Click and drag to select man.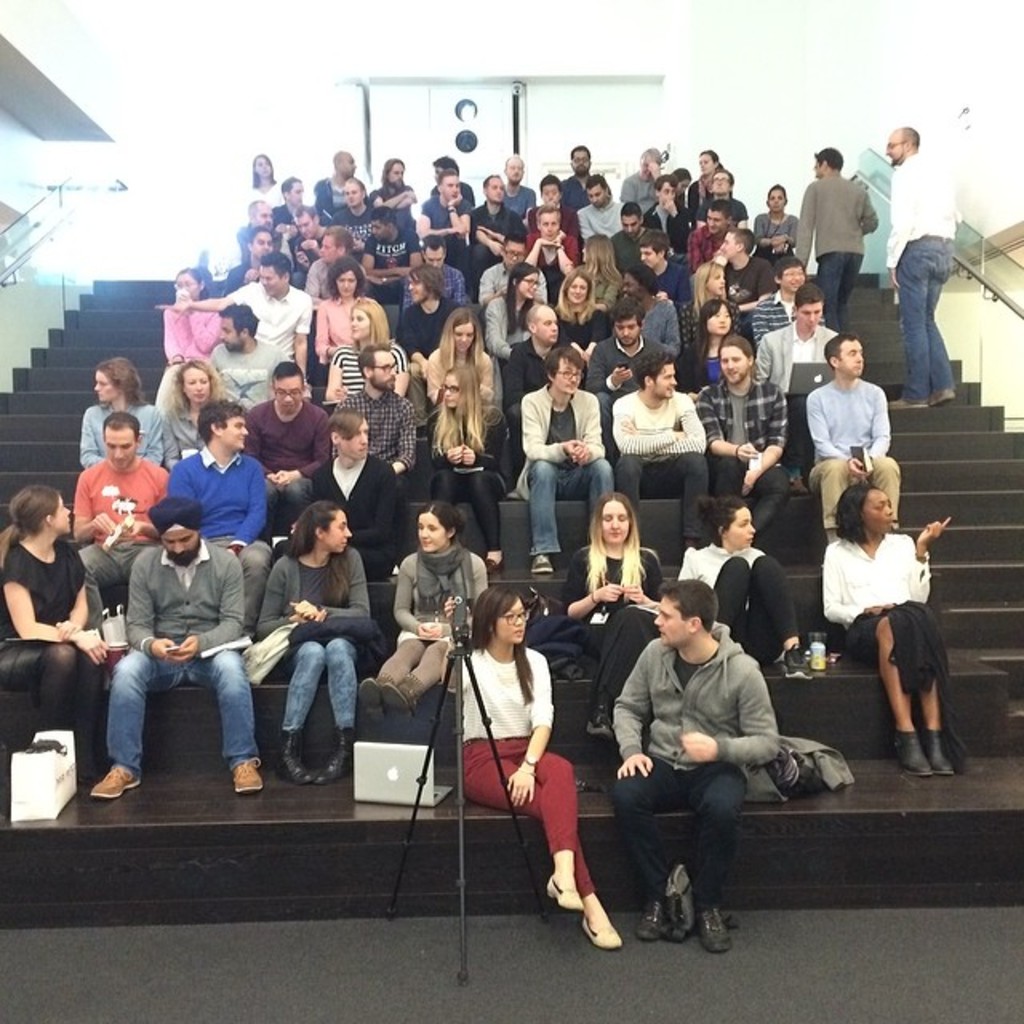
Selection: [x1=496, y1=157, x2=531, y2=232].
